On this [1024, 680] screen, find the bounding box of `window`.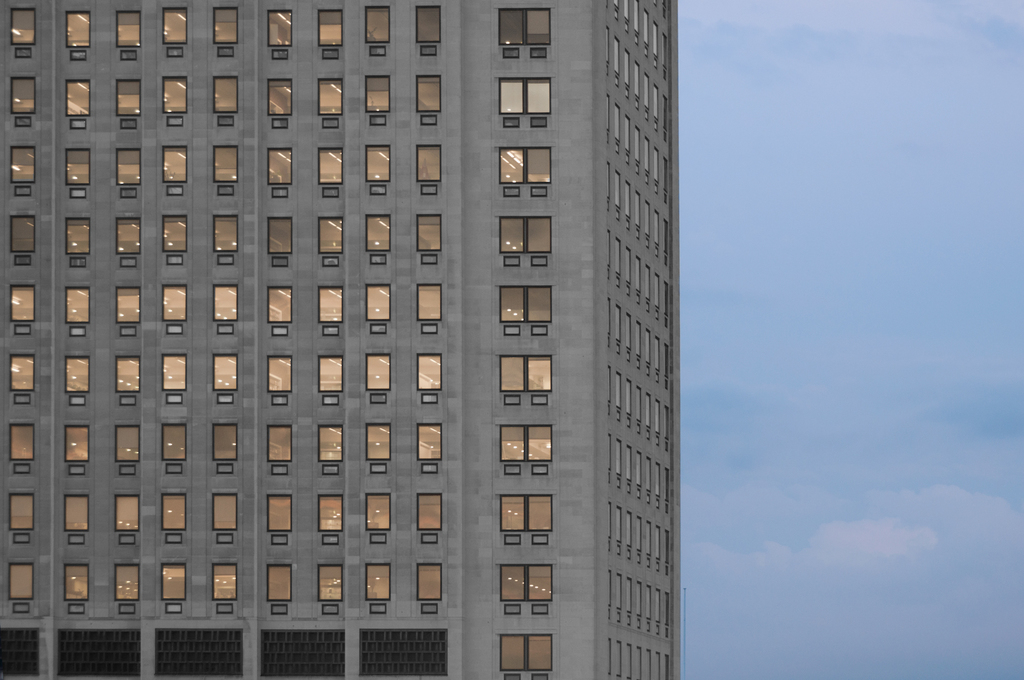
Bounding box: detection(362, 277, 394, 339).
